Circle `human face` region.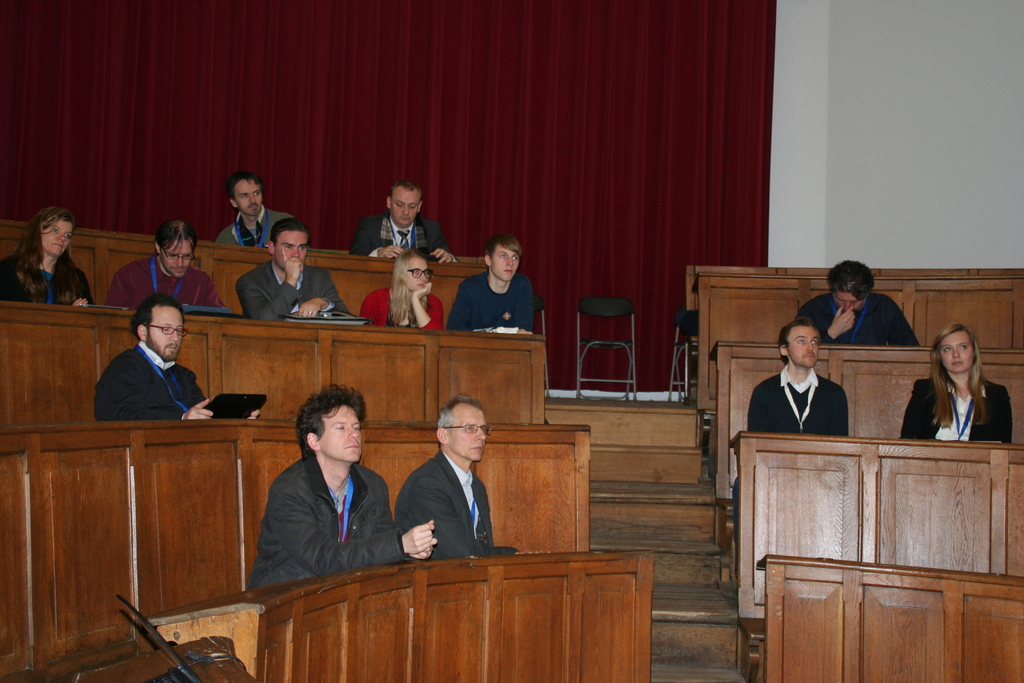
Region: (160, 236, 192, 280).
